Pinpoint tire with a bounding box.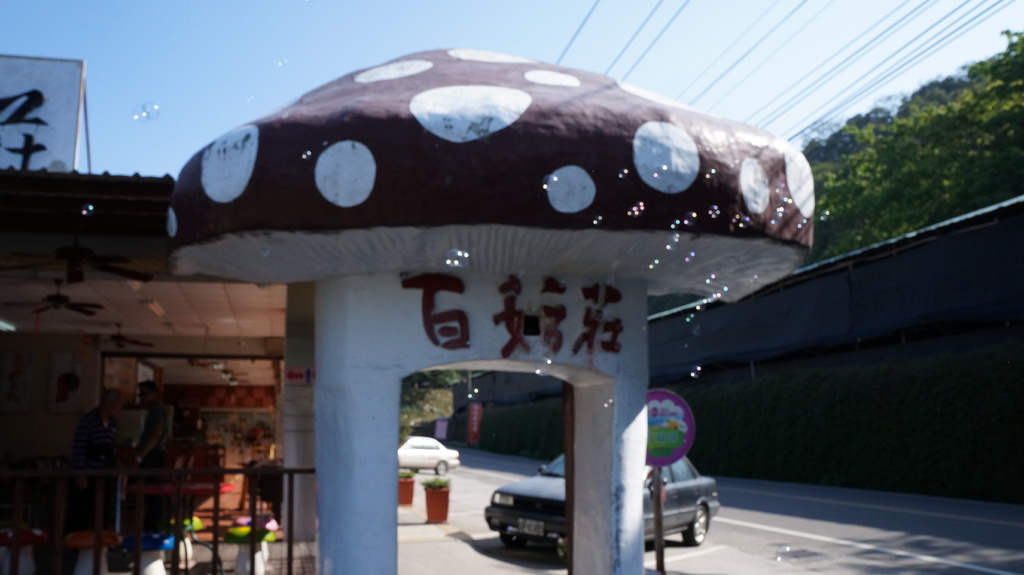
pyautogui.locateOnScreen(412, 469, 424, 474).
